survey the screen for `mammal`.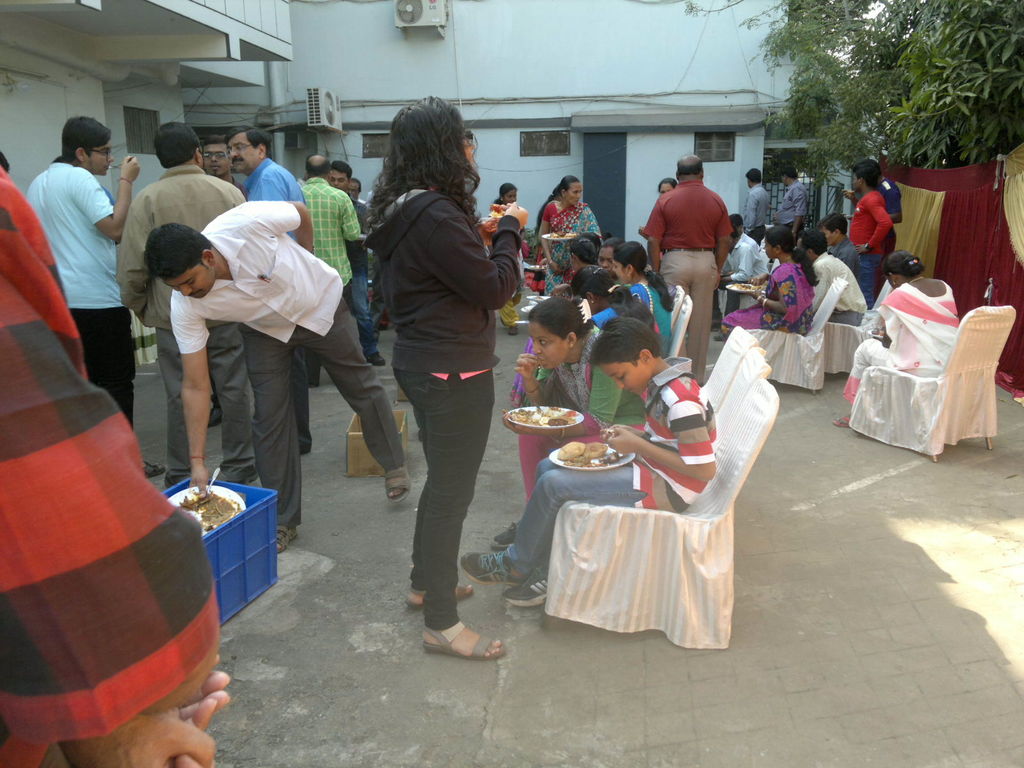
Survey found: BBox(347, 176, 367, 209).
